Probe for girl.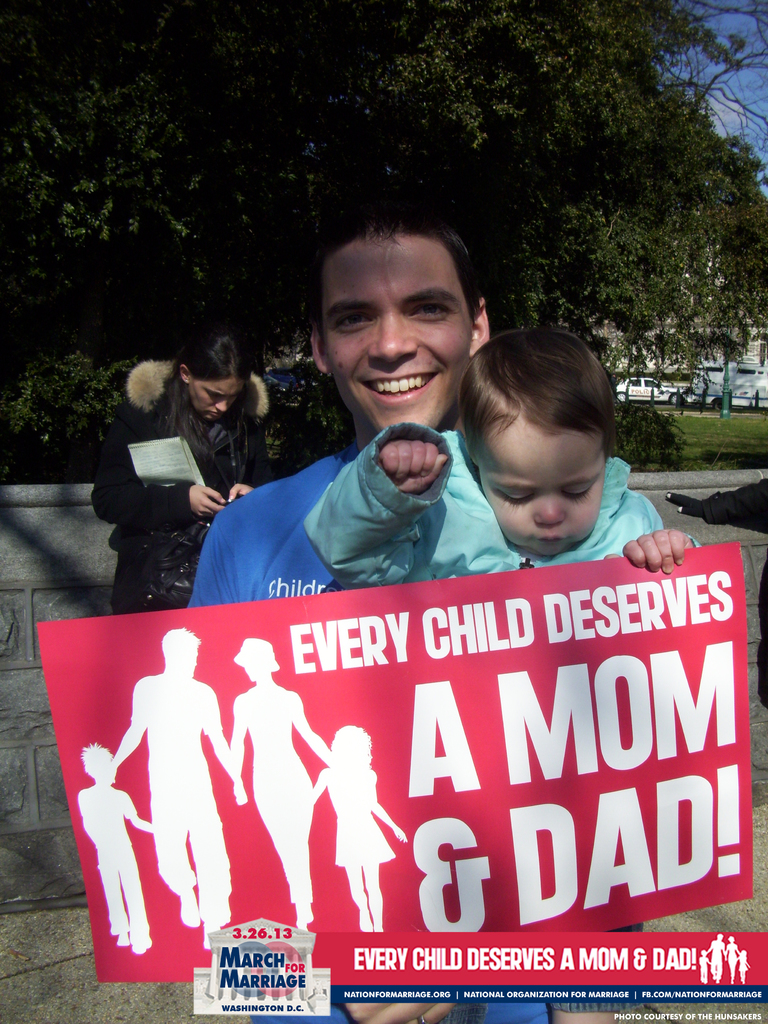
Probe result: x1=304 y1=319 x2=698 y2=588.
